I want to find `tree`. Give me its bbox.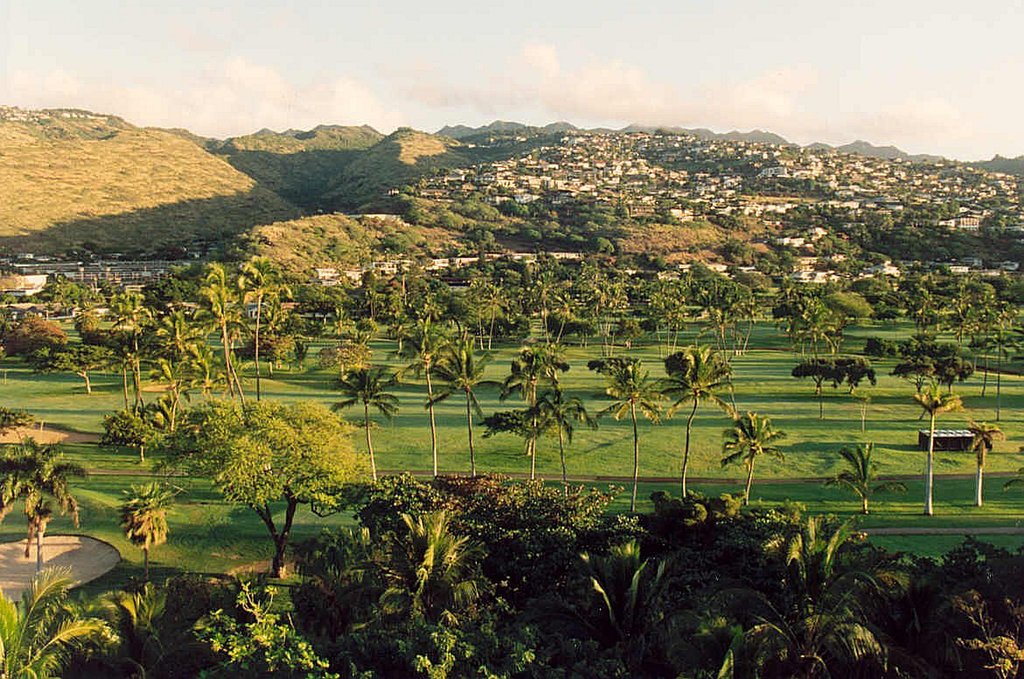
[x1=324, y1=364, x2=403, y2=445].
